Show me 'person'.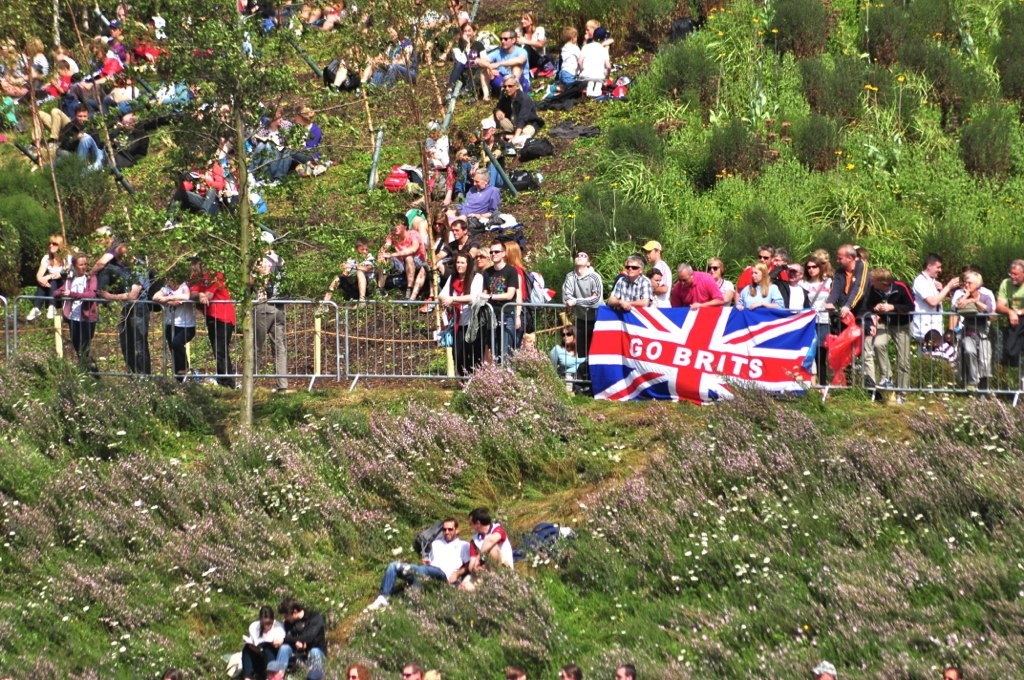
'person' is here: 493:240:534:332.
